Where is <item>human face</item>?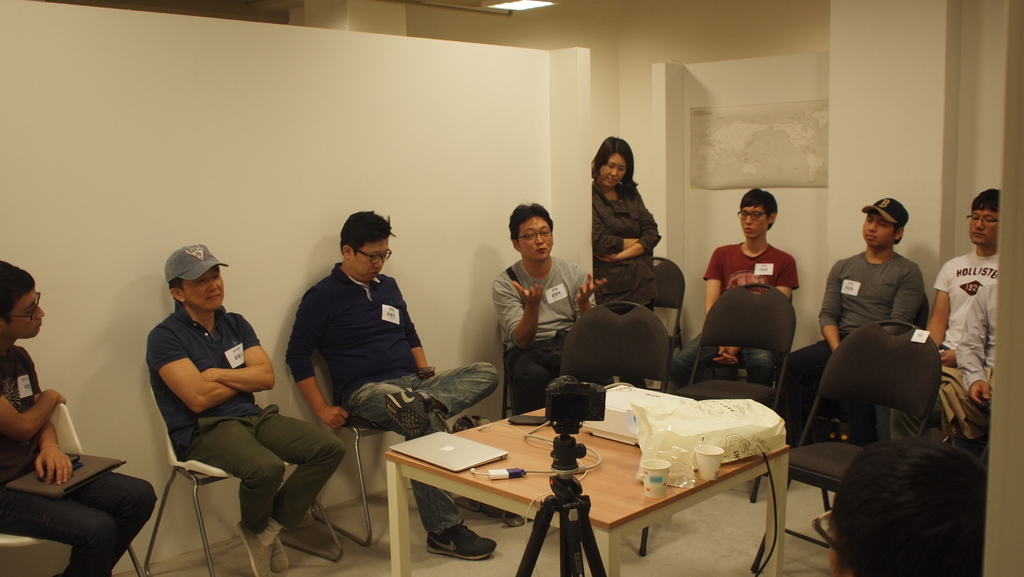
863:214:891:252.
